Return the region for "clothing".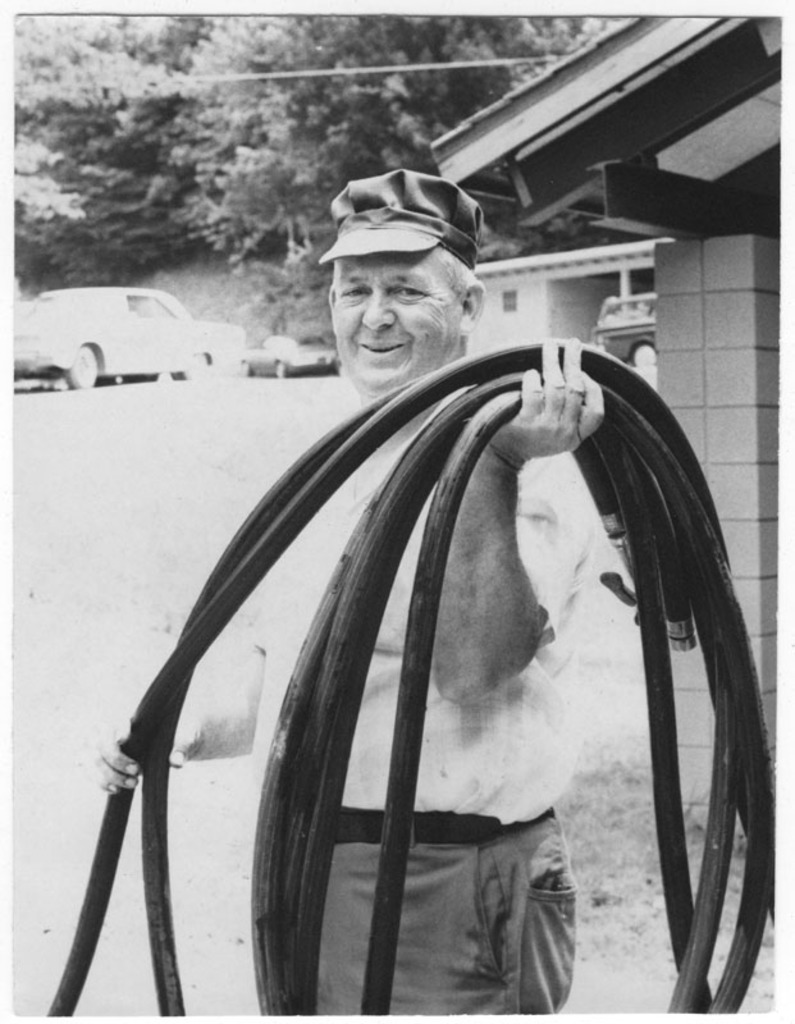
(left=178, top=397, right=711, bottom=950).
